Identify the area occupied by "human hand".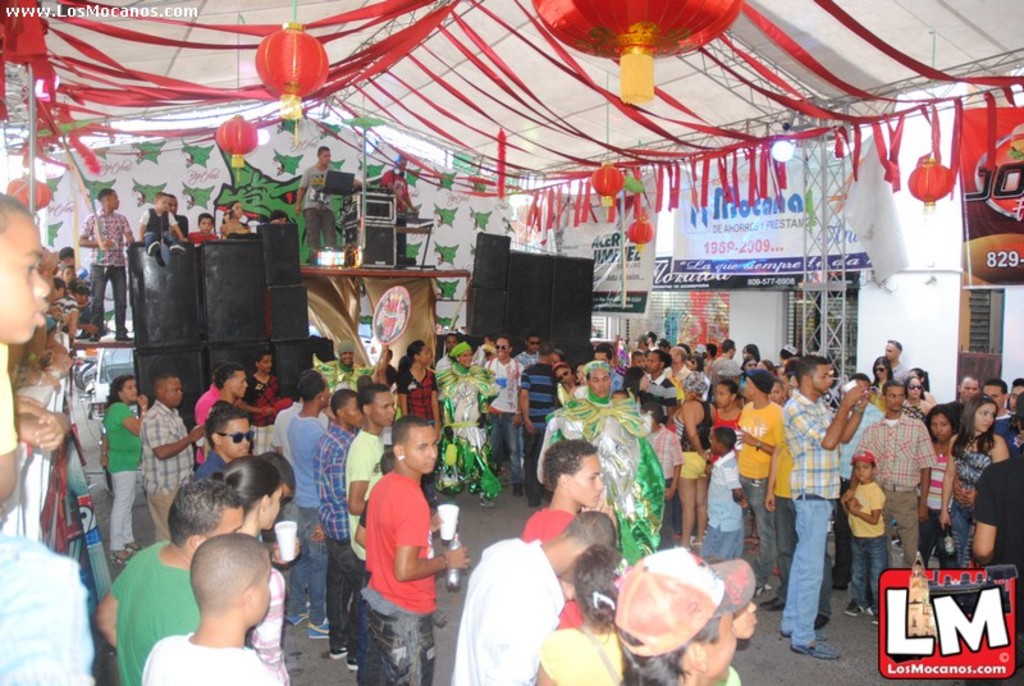
Area: (311, 522, 329, 544).
